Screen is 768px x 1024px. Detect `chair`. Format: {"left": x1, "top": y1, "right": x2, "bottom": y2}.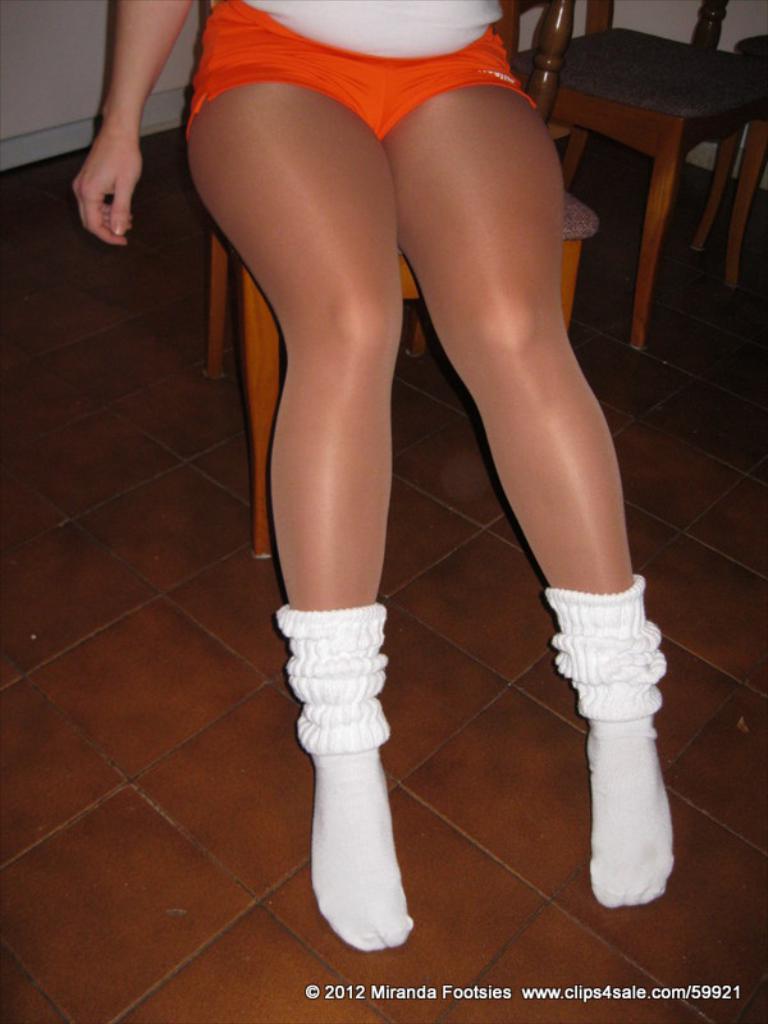
{"left": 202, "top": 0, "right": 598, "bottom": 558}.
